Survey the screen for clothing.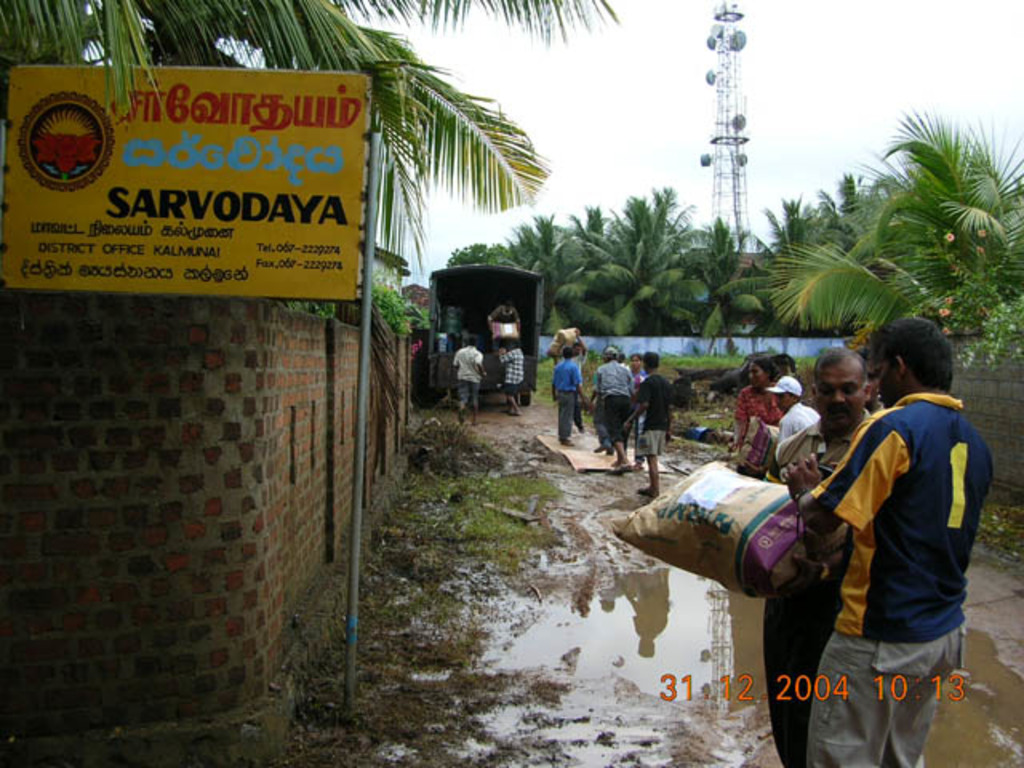
Survey found: {"x1": 778, "y1": 400, "x2": 824, "y2": 470}.
